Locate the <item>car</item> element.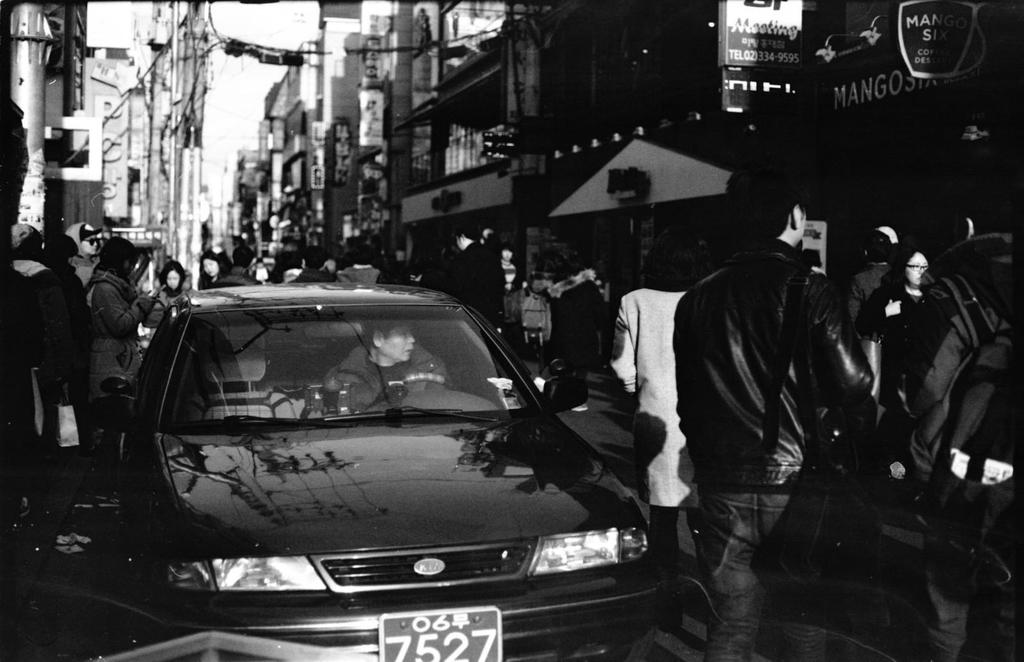
Element bbox: x1=132 y1=279 x2=652 y2=615.
